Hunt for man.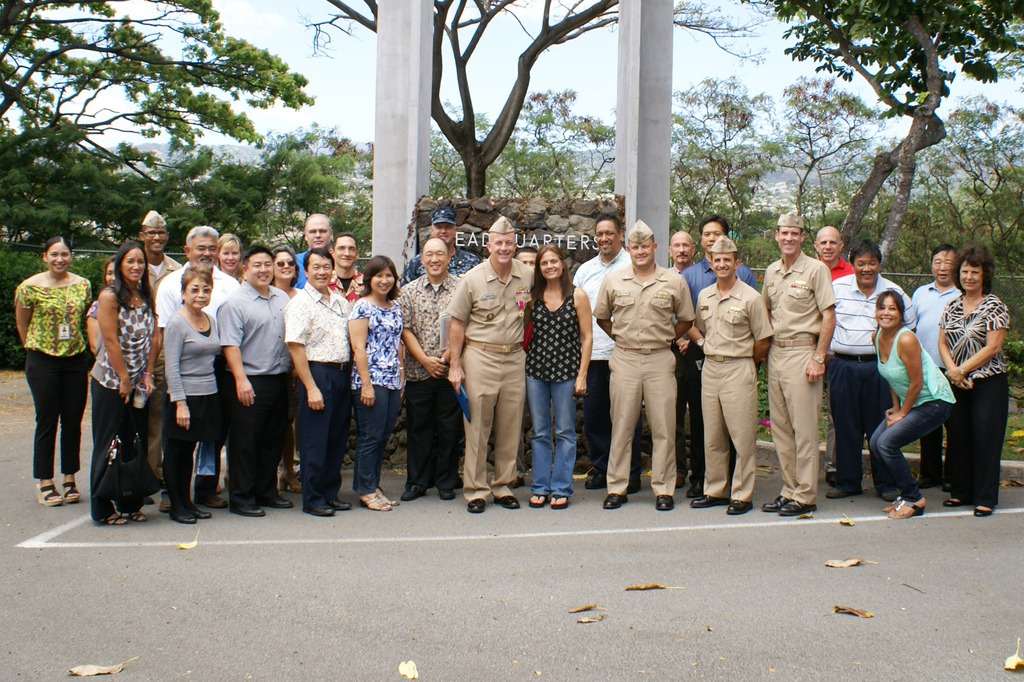
Hunted down at (762,210,842,519).
